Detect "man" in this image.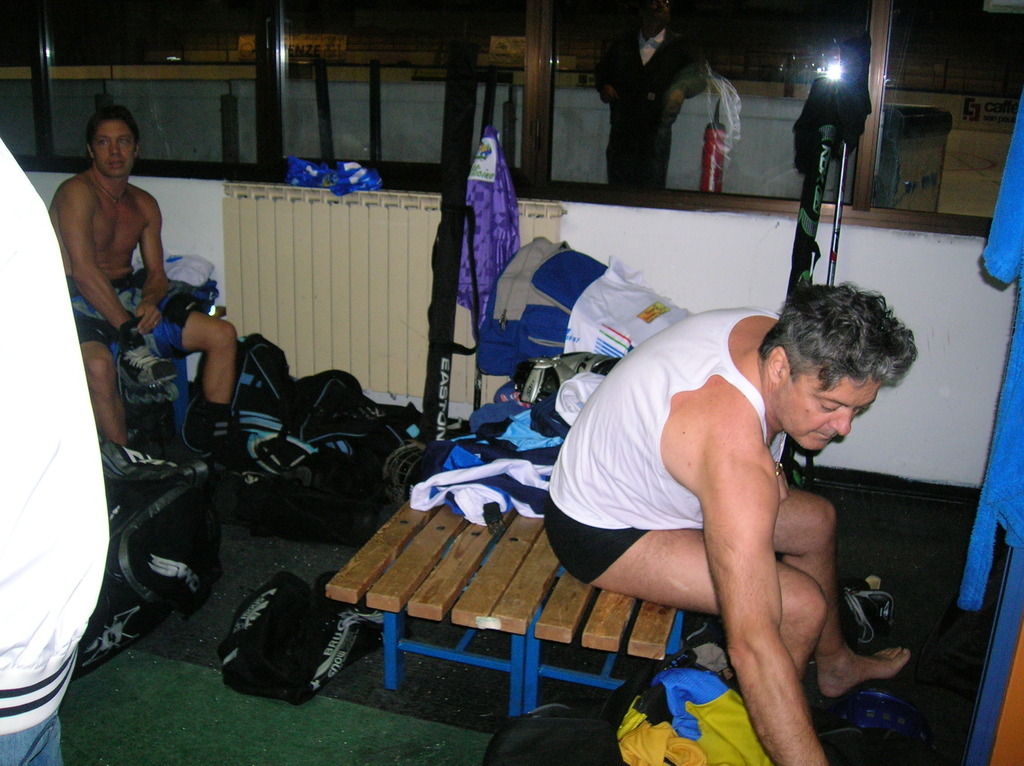
Detection: bbox(508, 233, 917, 736).
